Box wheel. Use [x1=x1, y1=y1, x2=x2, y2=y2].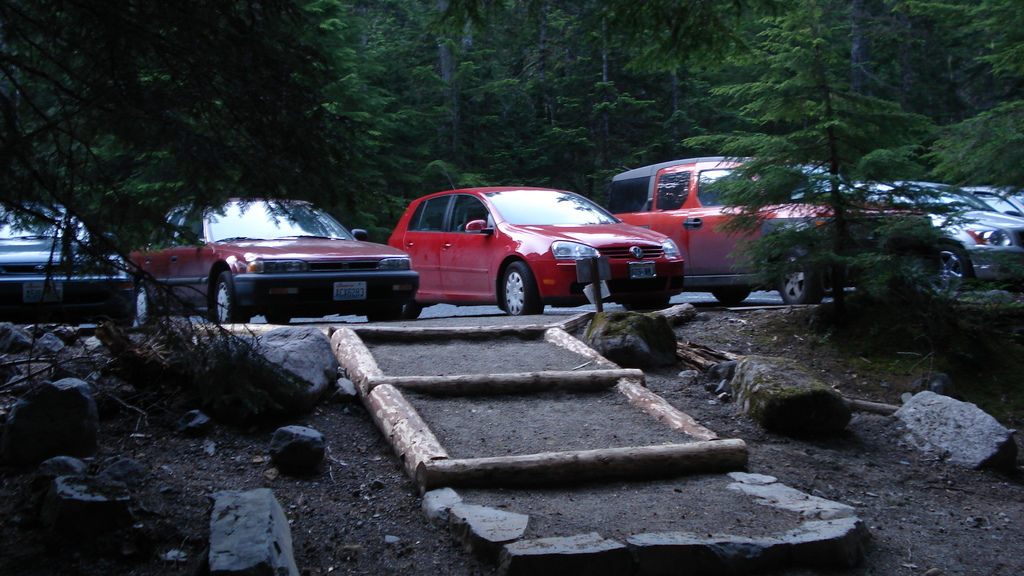
[x1=368, y1=294, x2=399, y2=324].
